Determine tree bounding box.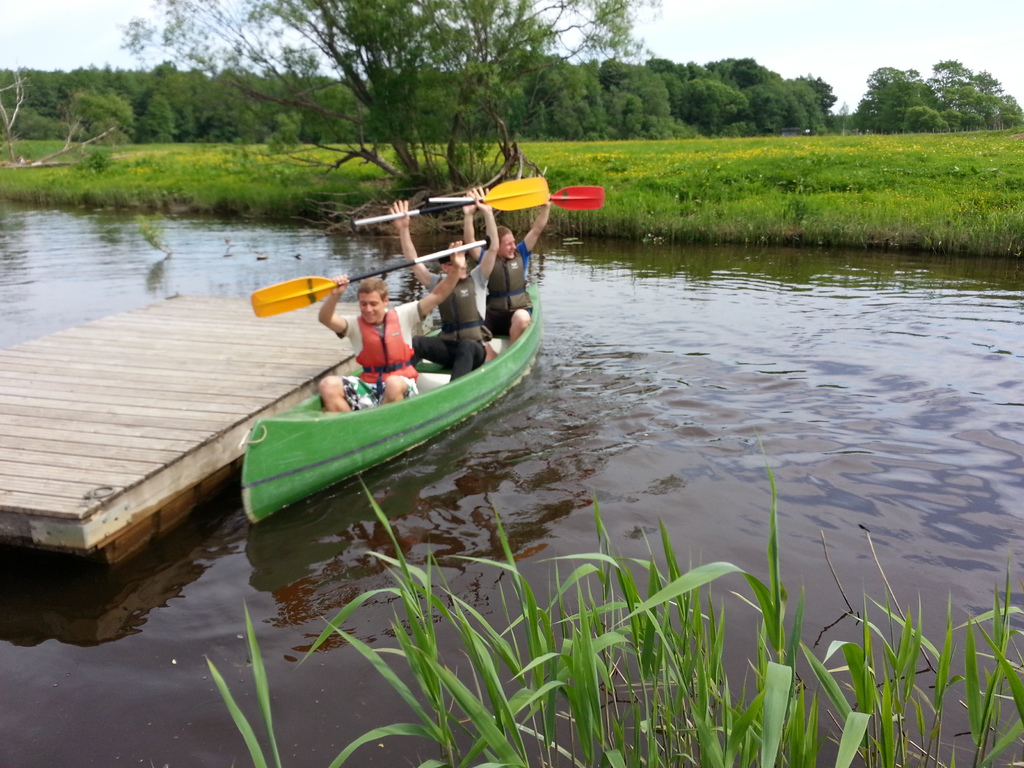
Determined: x1=0, y1=62, x2=374, y2=144.
